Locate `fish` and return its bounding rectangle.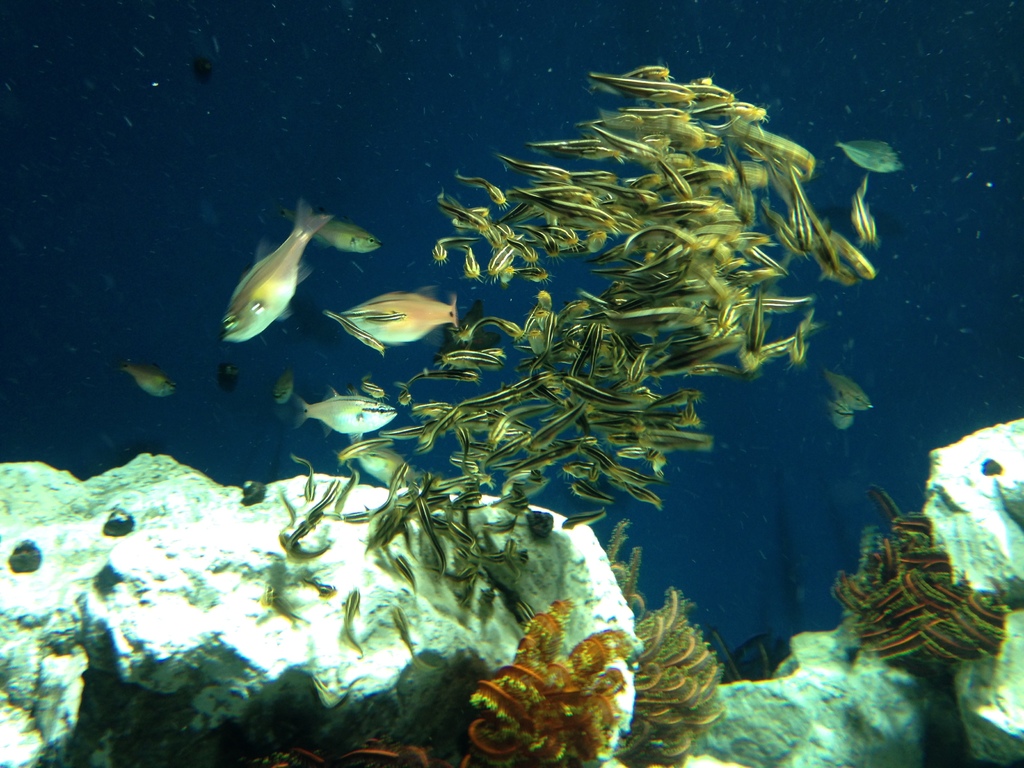
left=122, top=362, right=170, bottom=401.
